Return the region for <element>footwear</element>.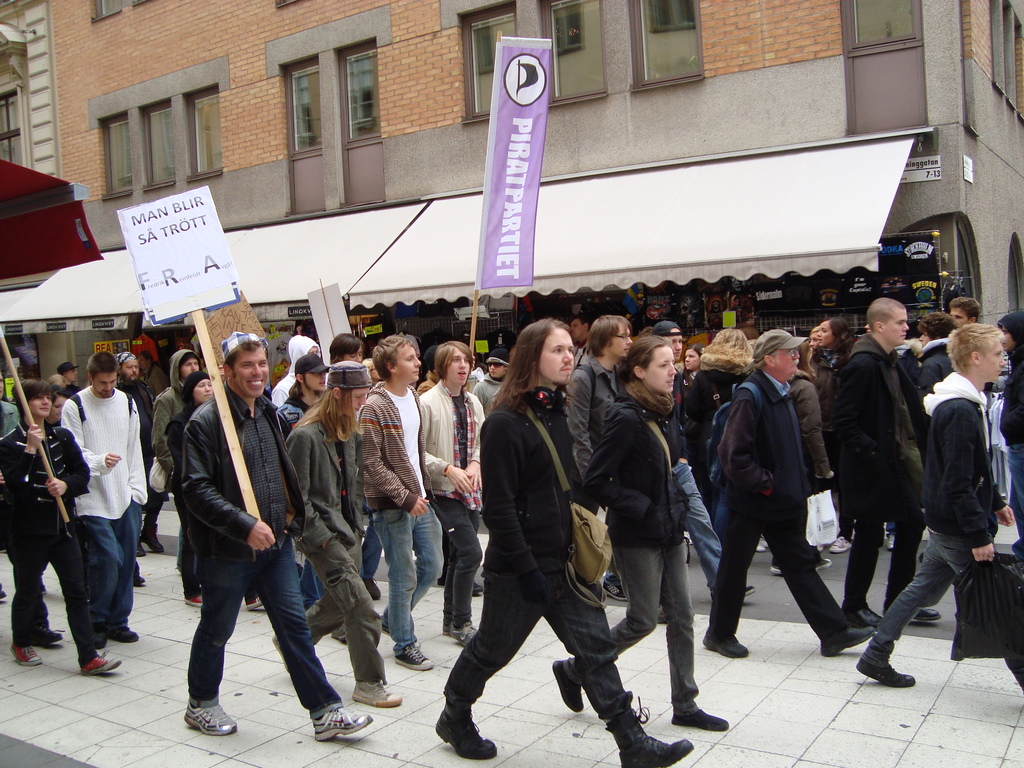
<region>451, 623, 476, 646</region>.
